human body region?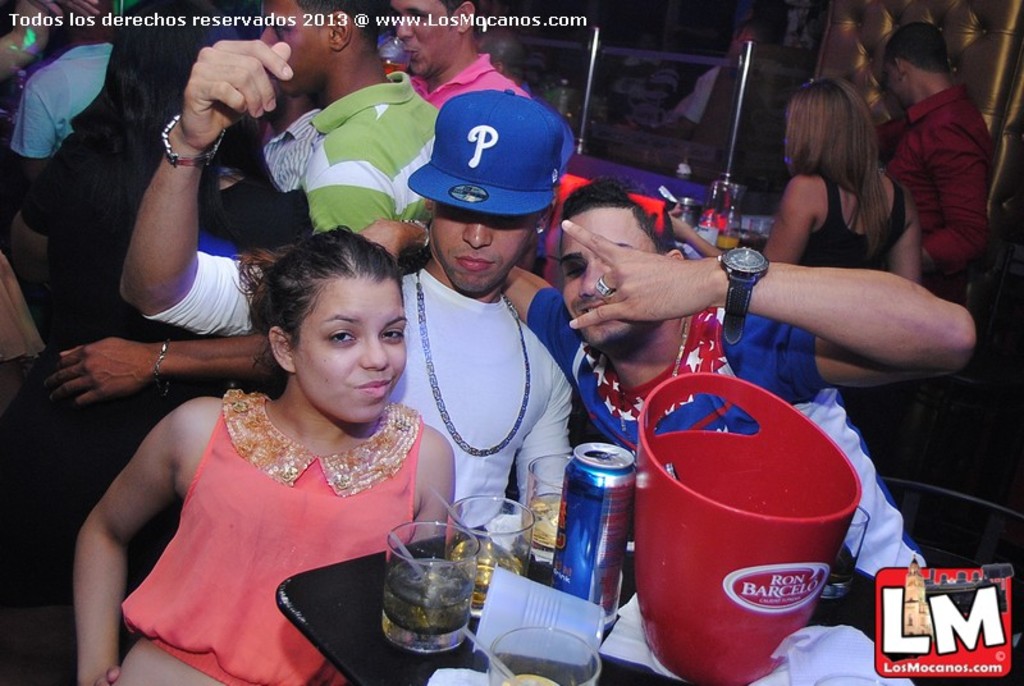
BBox(760, 175, 922, 287)
